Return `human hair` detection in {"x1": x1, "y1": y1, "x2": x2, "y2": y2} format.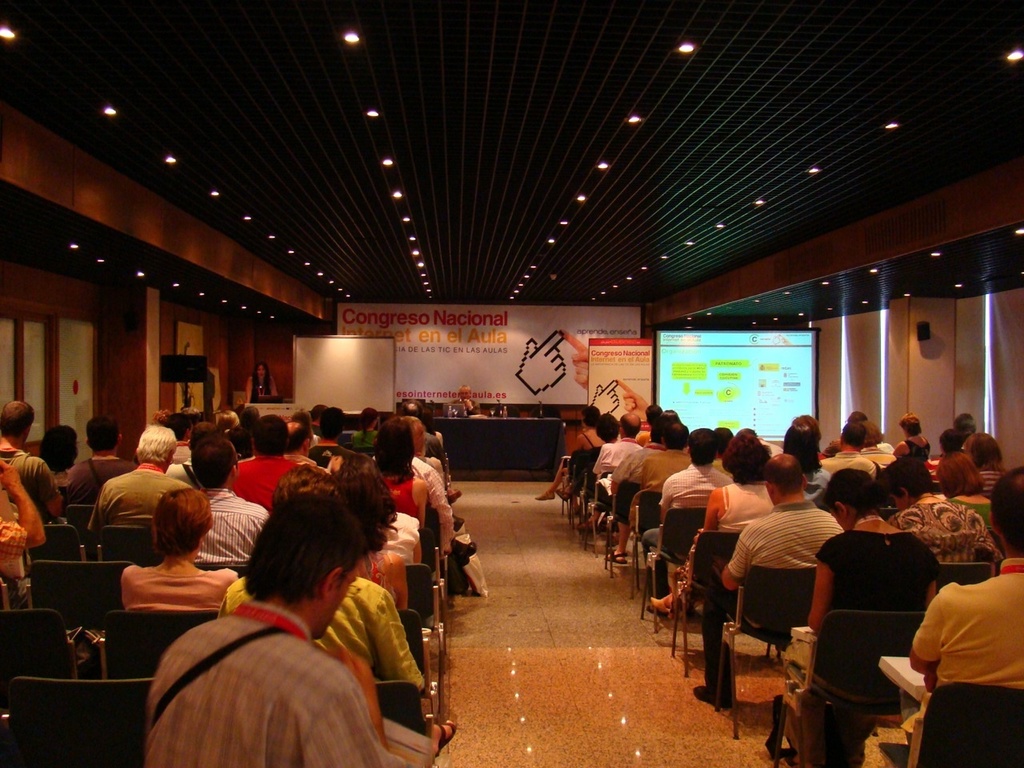
{"x1": 150, "y1": 486, "x2": 214, "y2": 558}.
